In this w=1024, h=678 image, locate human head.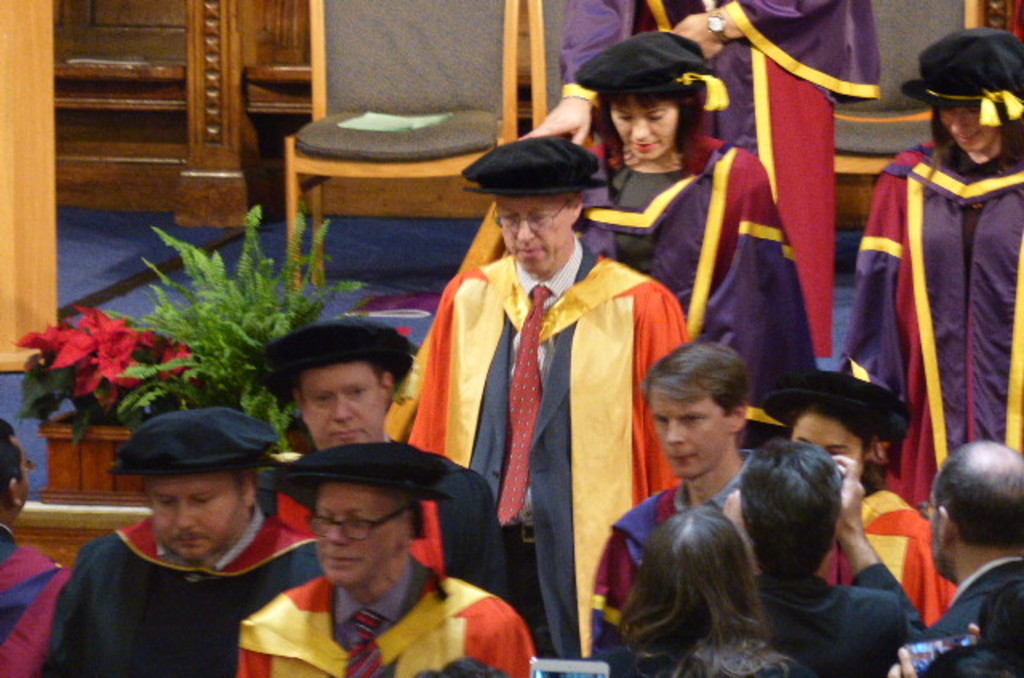
Bounding box: {"x1": 573, "y1": 30, "x2": 731, "y2": 163}.
